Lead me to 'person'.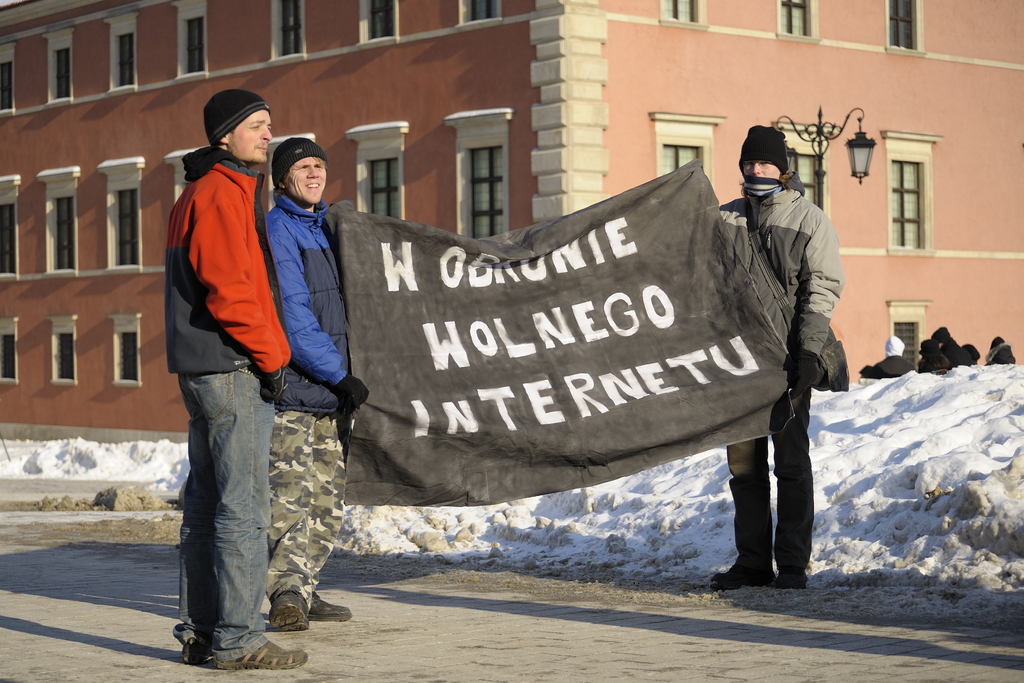
Lead to (264, 137, 373, 635).
